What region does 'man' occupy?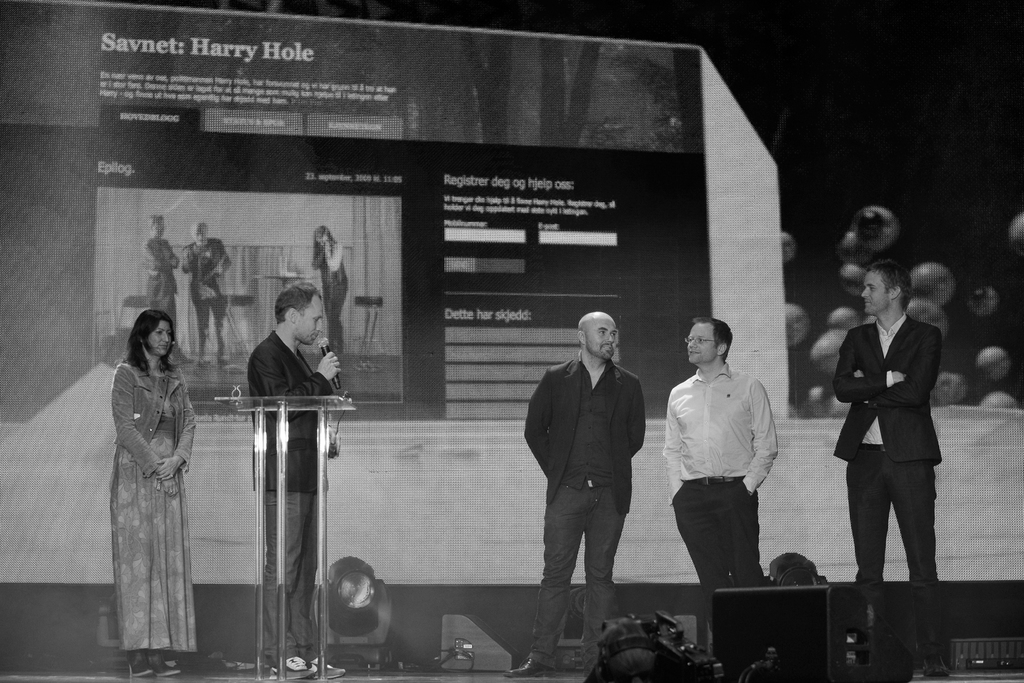
crop(525, 299, 659, 657).
